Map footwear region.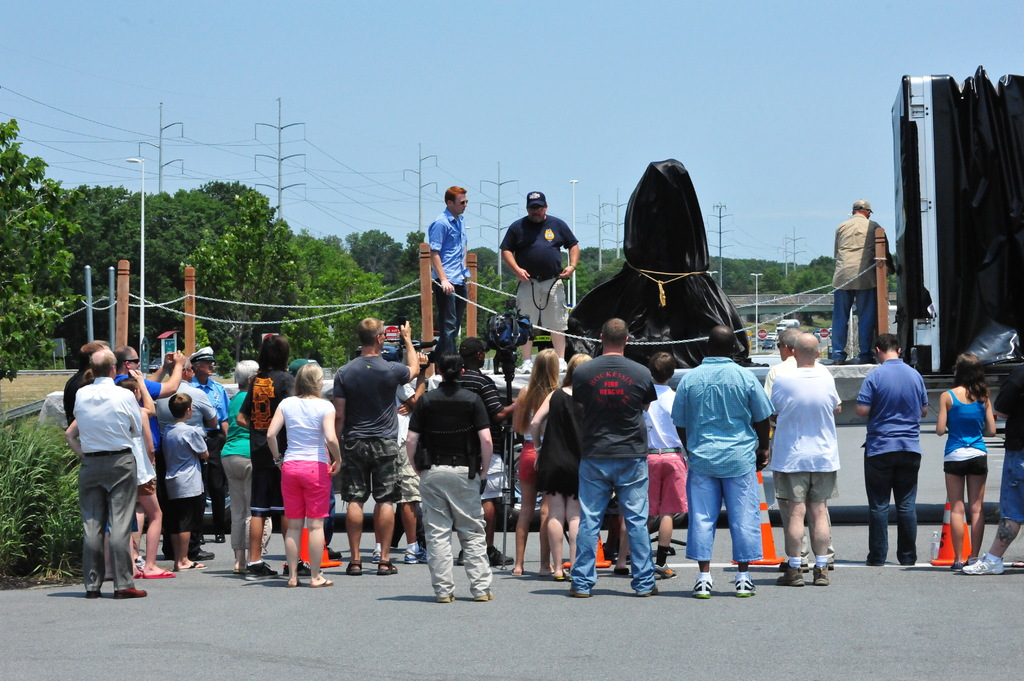
Mapped to BBox(961, 553, 1003, 572).
